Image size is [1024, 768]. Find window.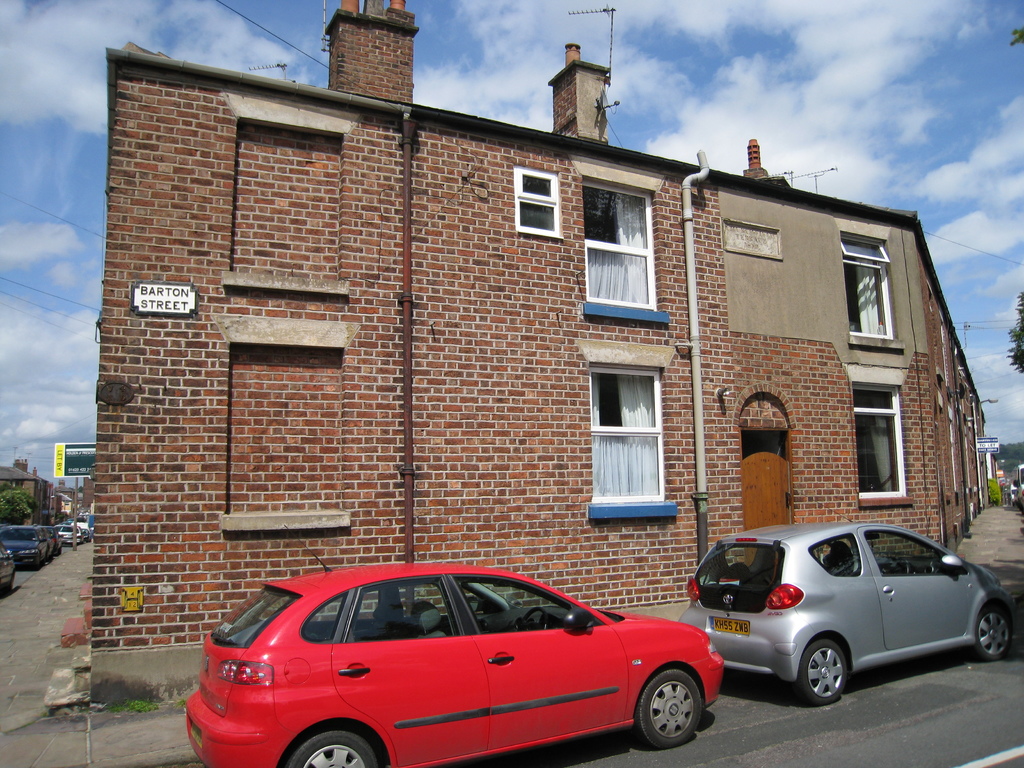
Rect(845, 236, 890, 336).
